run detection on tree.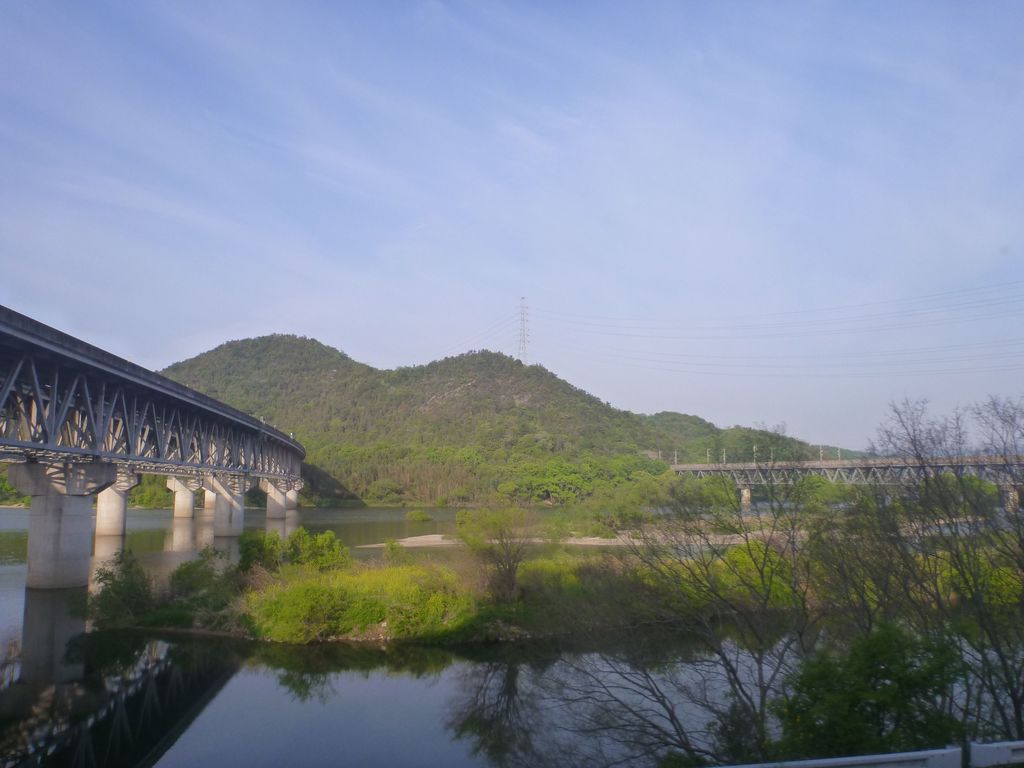
Result: 509:396:1023:767.
